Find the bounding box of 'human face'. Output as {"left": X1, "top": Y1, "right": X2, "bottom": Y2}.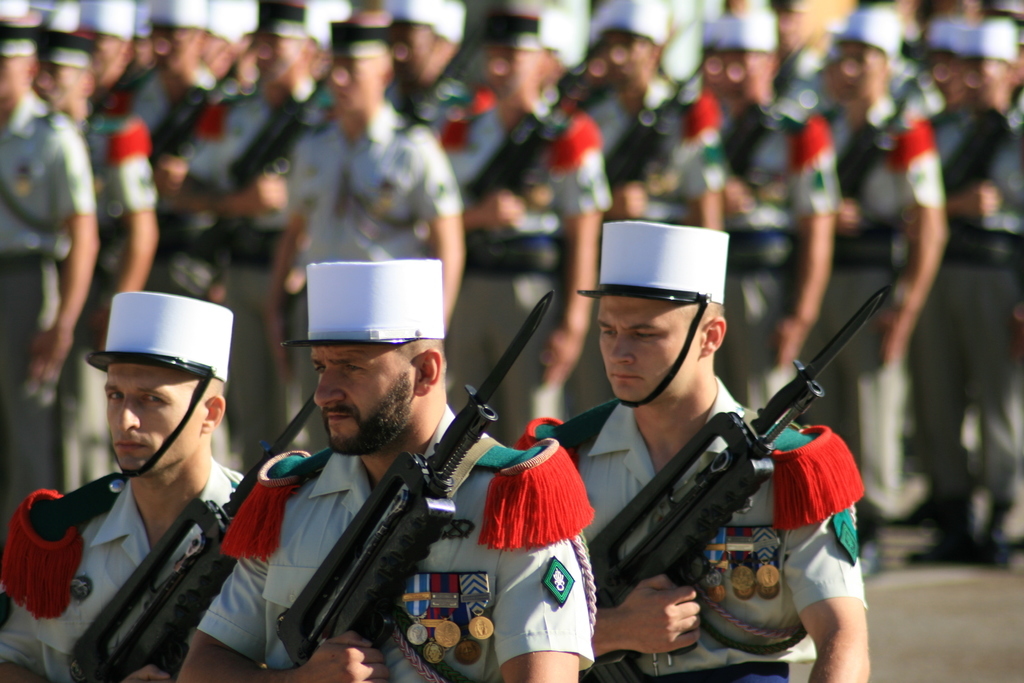
{"left": 106, "top": 358, "right": 210, "bottom": 467}.
